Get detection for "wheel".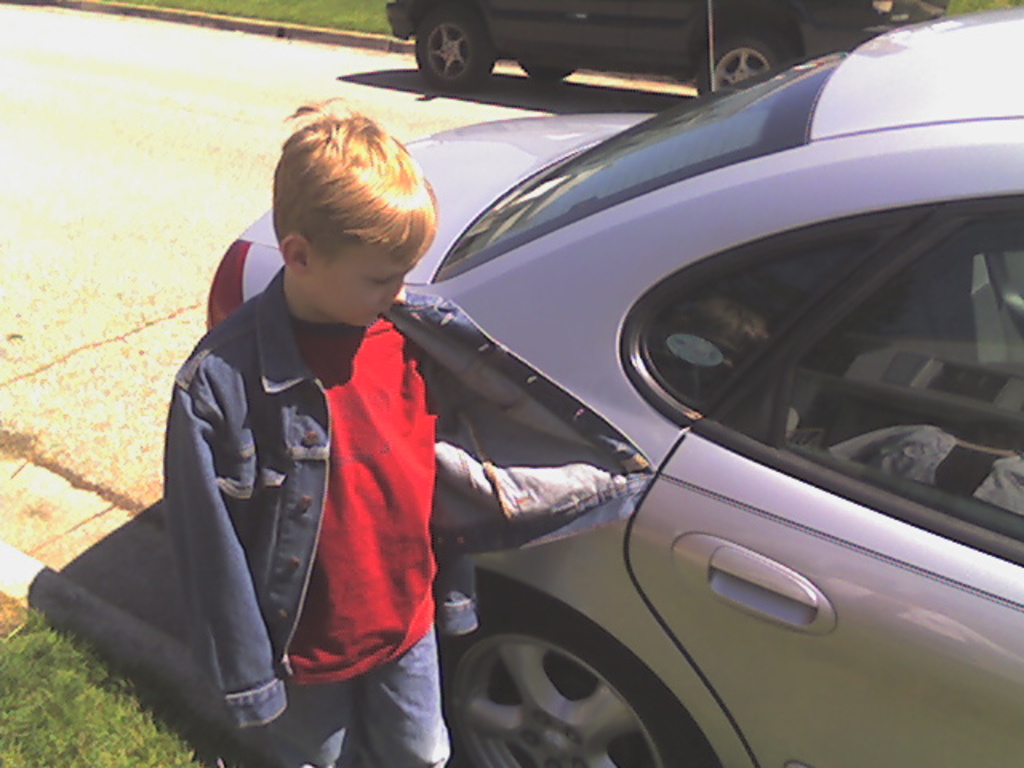
Detection: box(514, 59, 573, 85).
